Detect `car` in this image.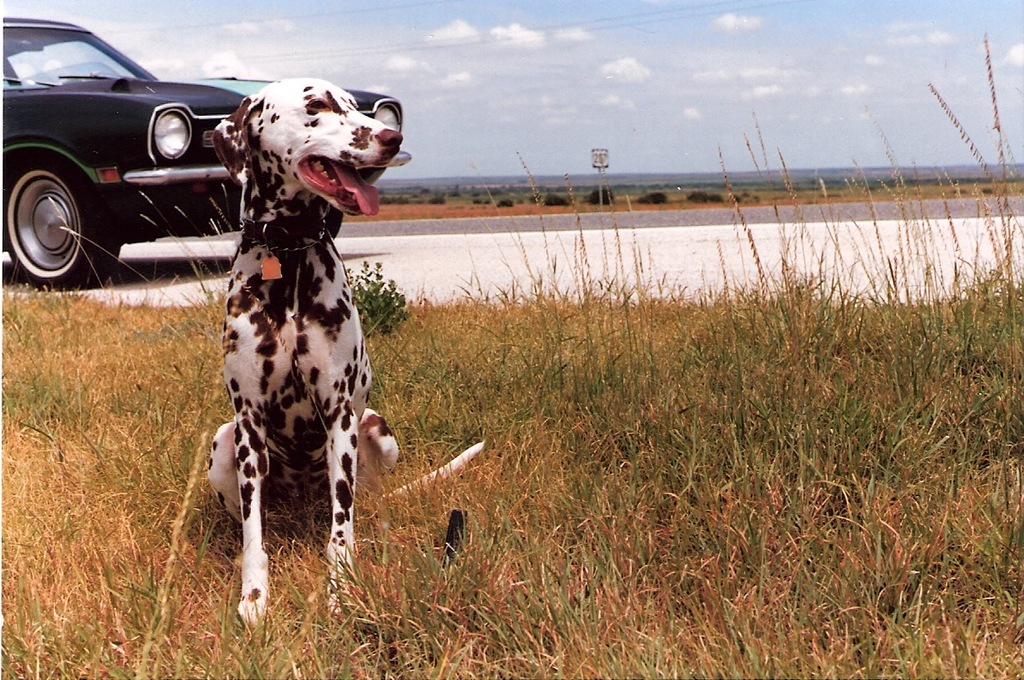
Detection: bbox=(0, 13, 275, 293).
